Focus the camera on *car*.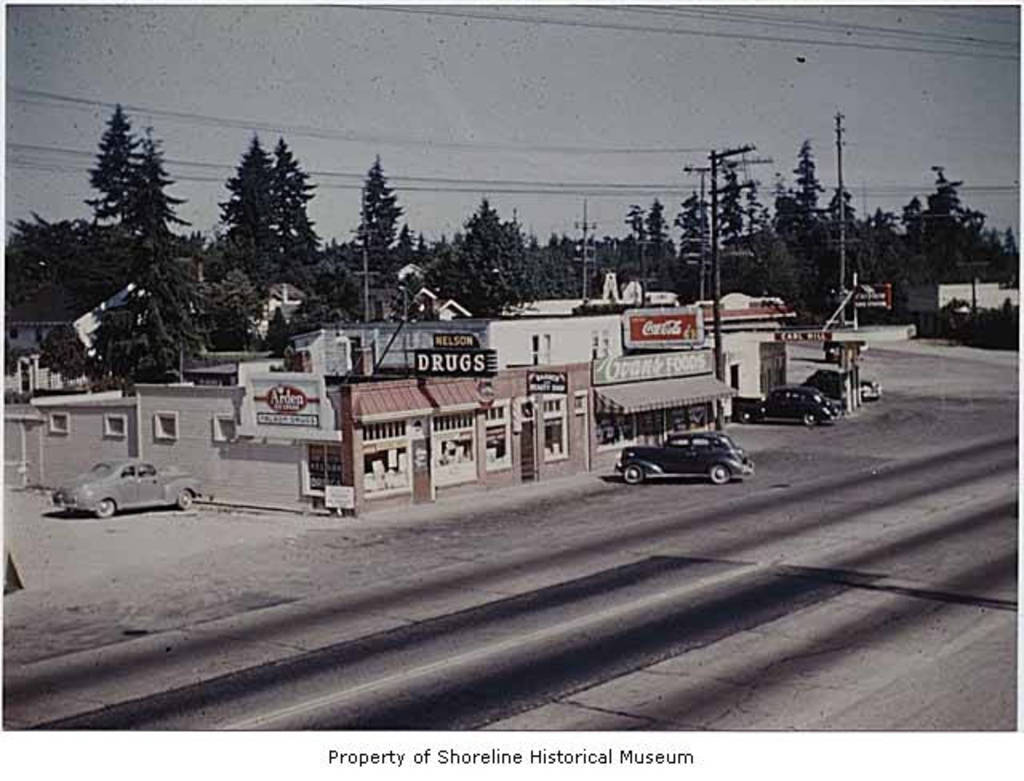
Focus region: bbox=[58, 456, 205, 512].
